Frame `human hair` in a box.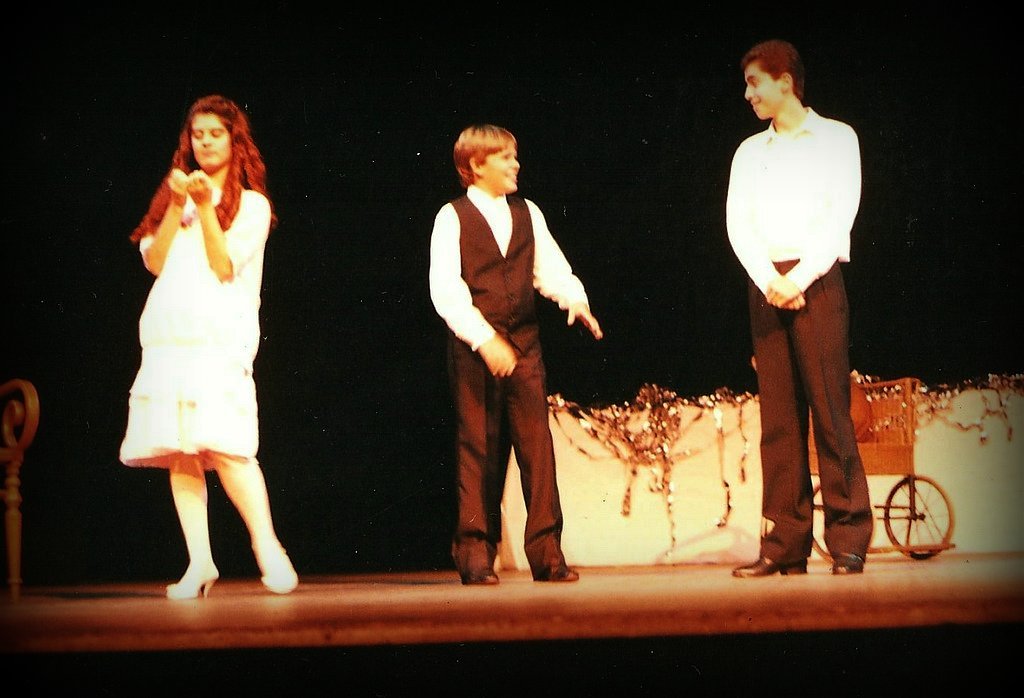
739/39/803/98.
